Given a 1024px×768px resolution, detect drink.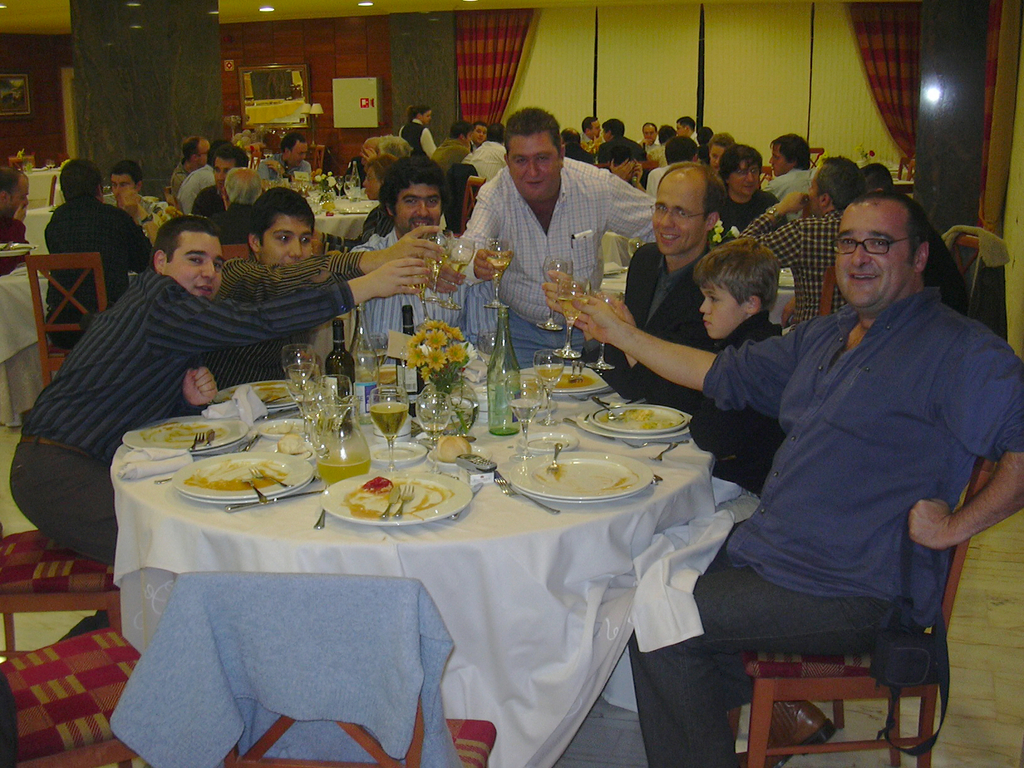
<region>314, 418, 373, 484</region>.
